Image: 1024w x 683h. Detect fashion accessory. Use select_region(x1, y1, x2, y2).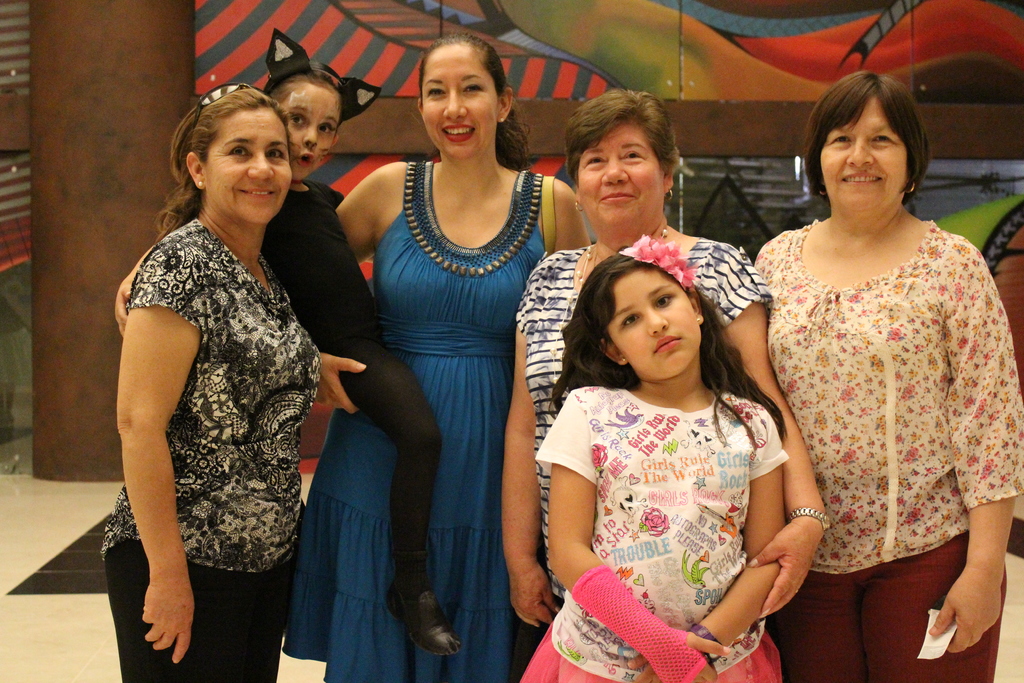
select_region(795, 585, 803, 598).
